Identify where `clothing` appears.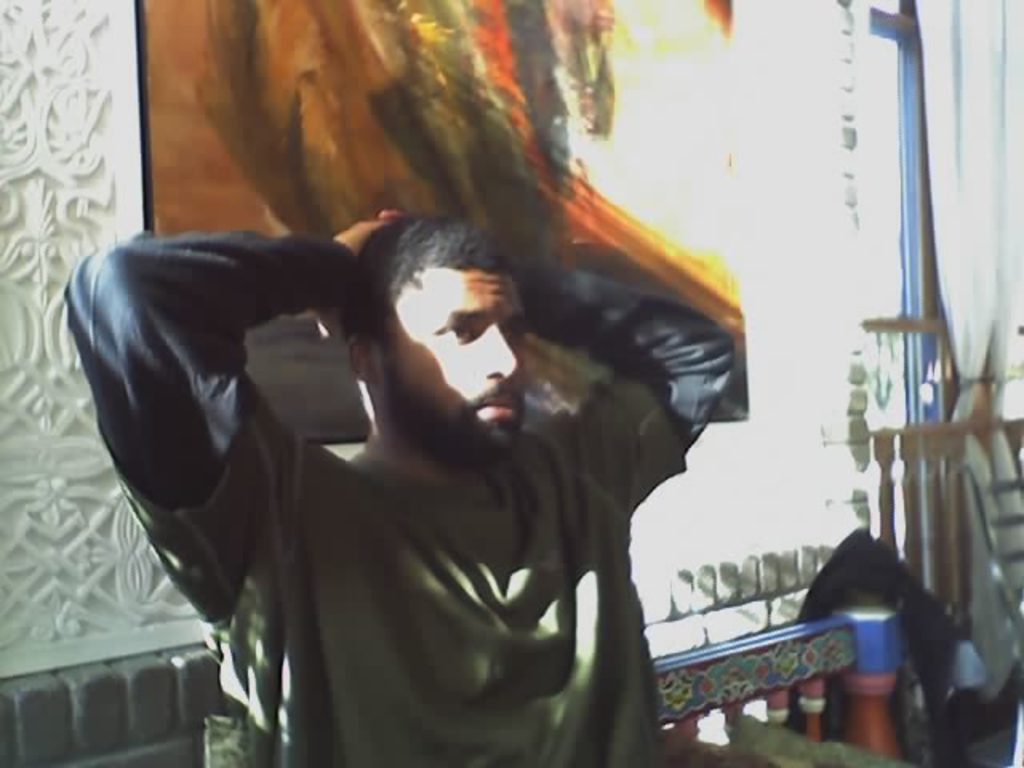
Appears at rect(64, 229, 734, 766).
